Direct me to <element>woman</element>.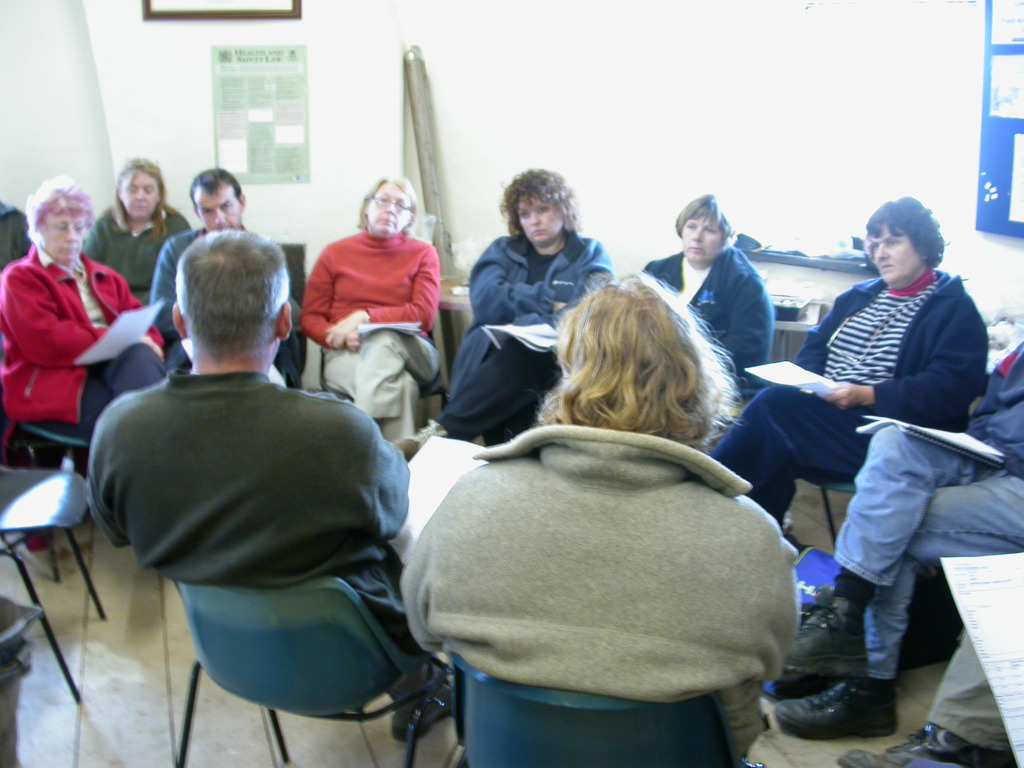
Direction: Rect(74, 158, 196, 322).
